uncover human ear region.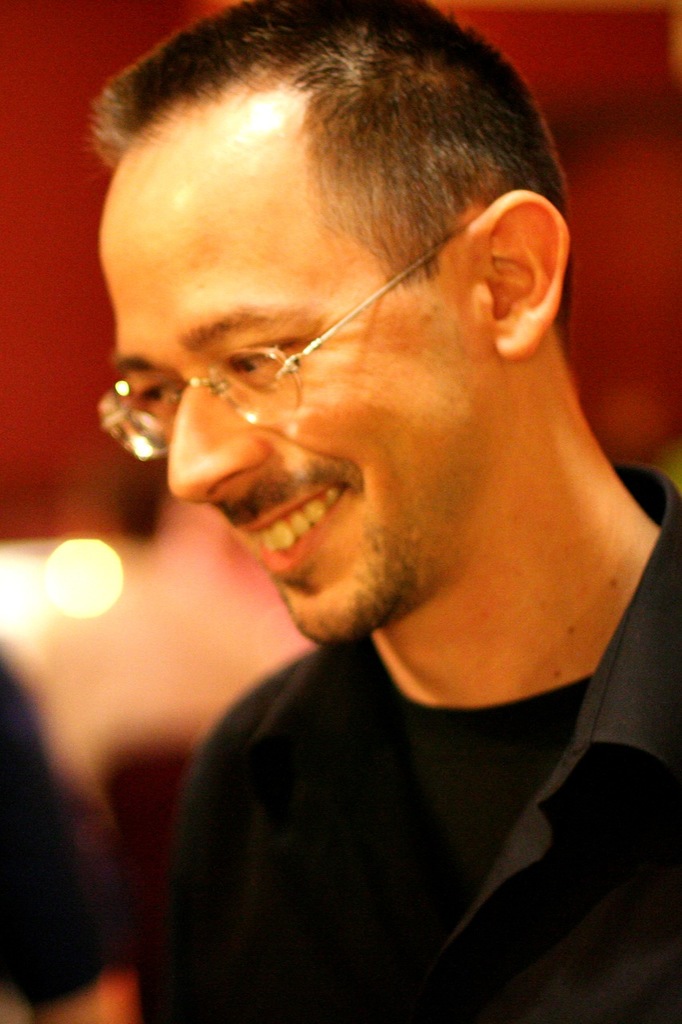
Uncovered: region(464, 187, 571, 363).
